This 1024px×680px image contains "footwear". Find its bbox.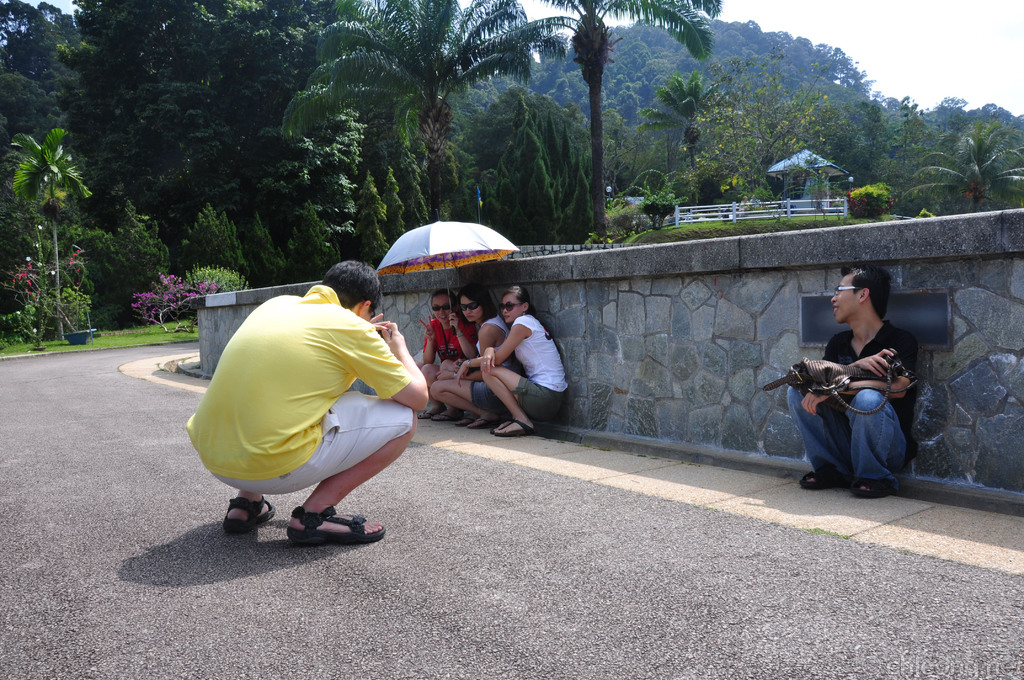
{"left": 286, "top": 506, "right": 387, "bottom": 547}.
